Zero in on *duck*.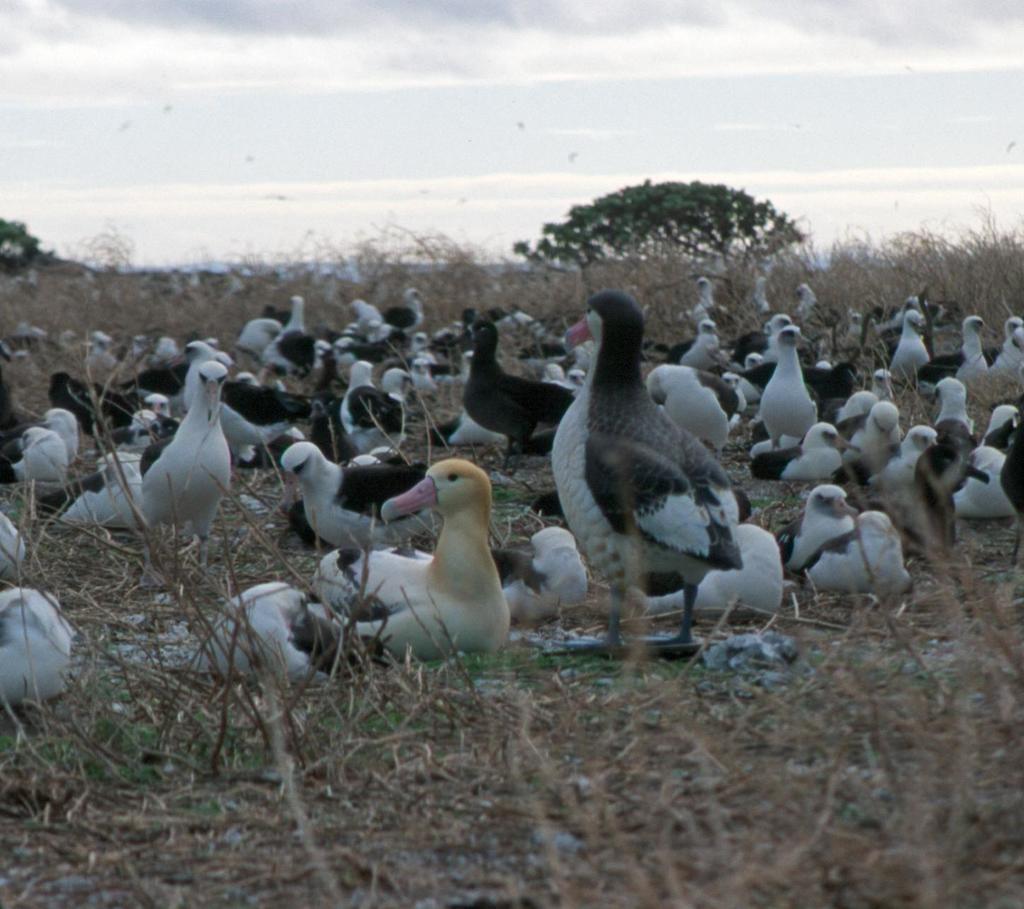
Zeroed in: pyautogui.locateOnScreen(202, 572, 347, 692).
